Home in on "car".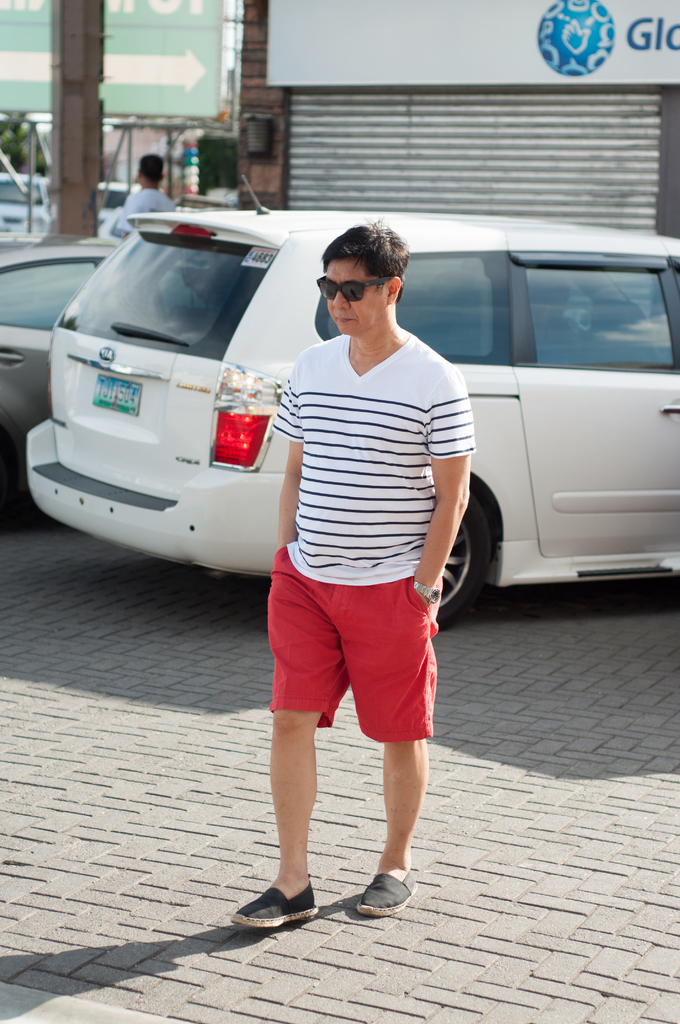
Homed in at Rect(0, 176, 140, 237).
